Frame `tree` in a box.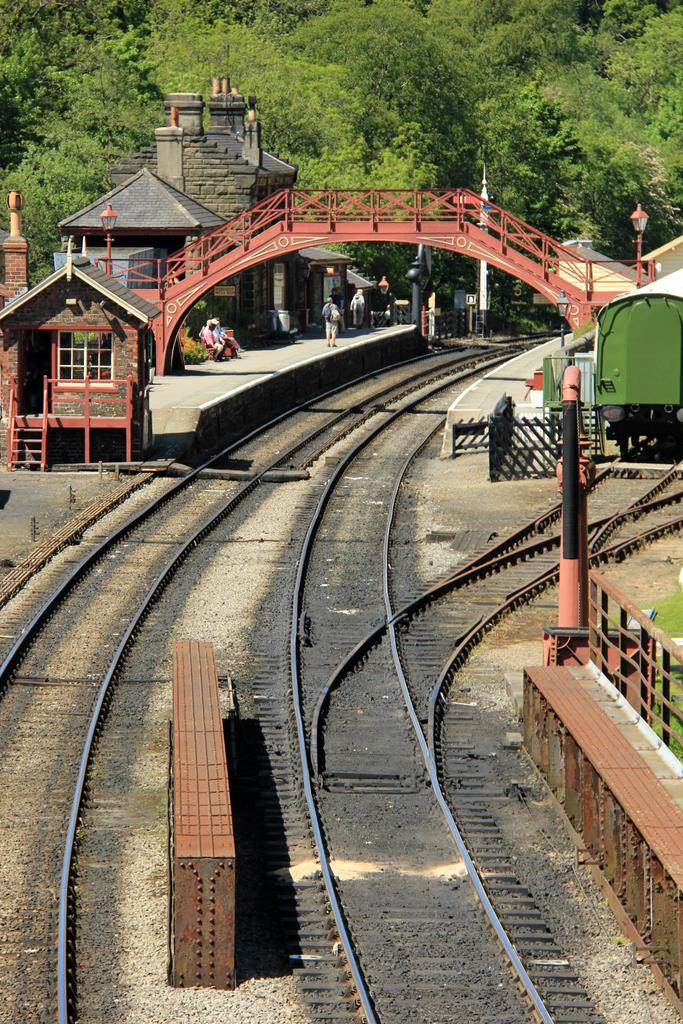
(x1=1, y1=0, x2=682, y2=333).
